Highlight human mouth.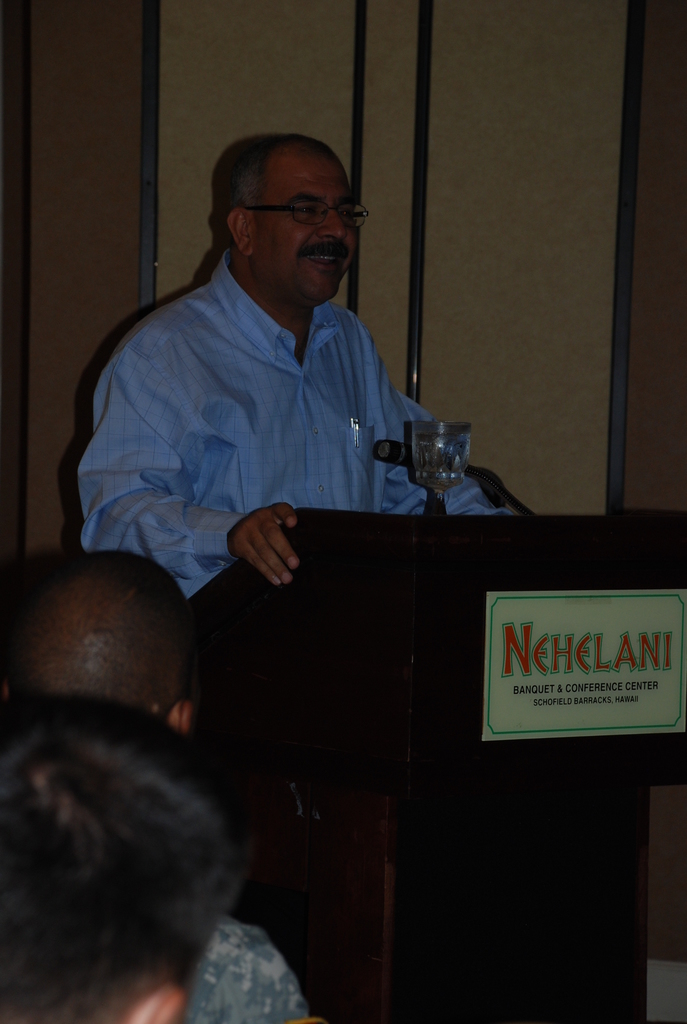
Highlighted region: 301/248/346/268.
